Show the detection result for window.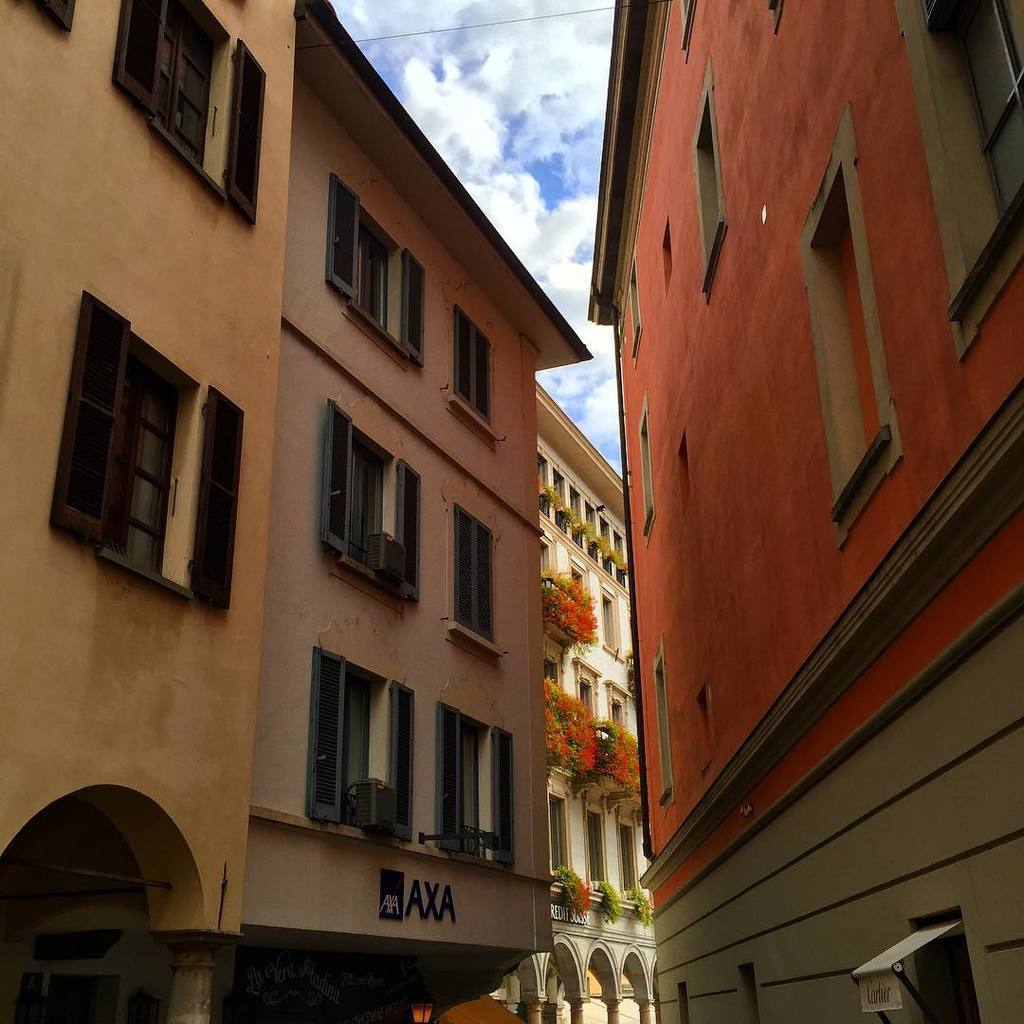
(591,574,628,657).
